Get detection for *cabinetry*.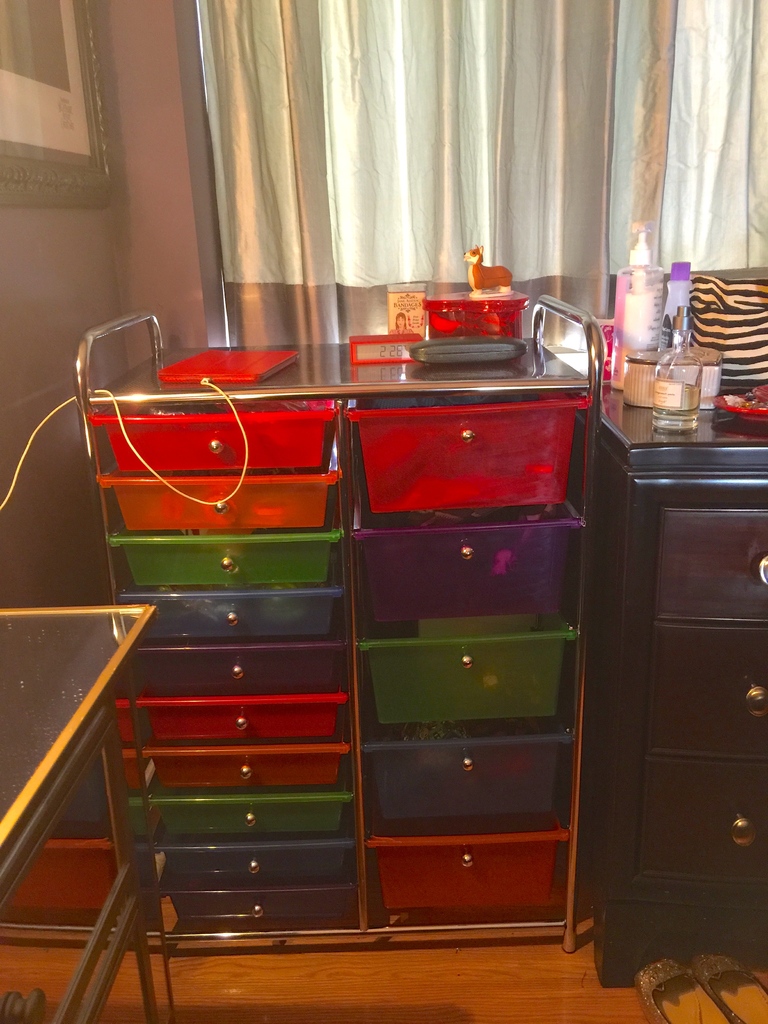
Detection: {"x1": 582, "y1": 369, "x2": 767, "y2": 986}.
